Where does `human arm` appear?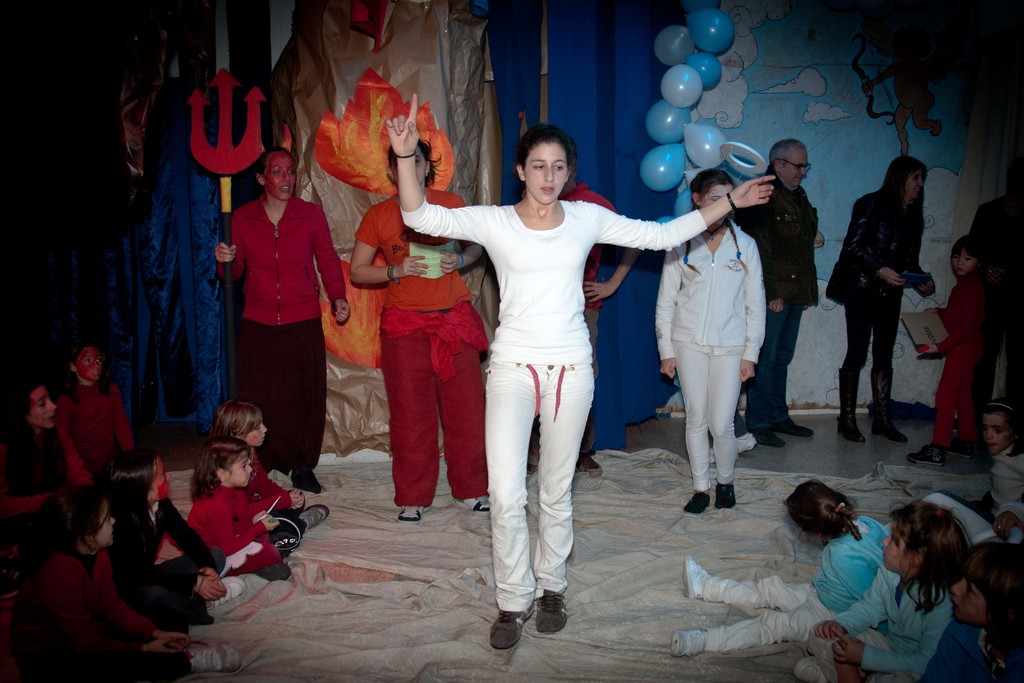
Appears at (54, 393, 69, 431).
